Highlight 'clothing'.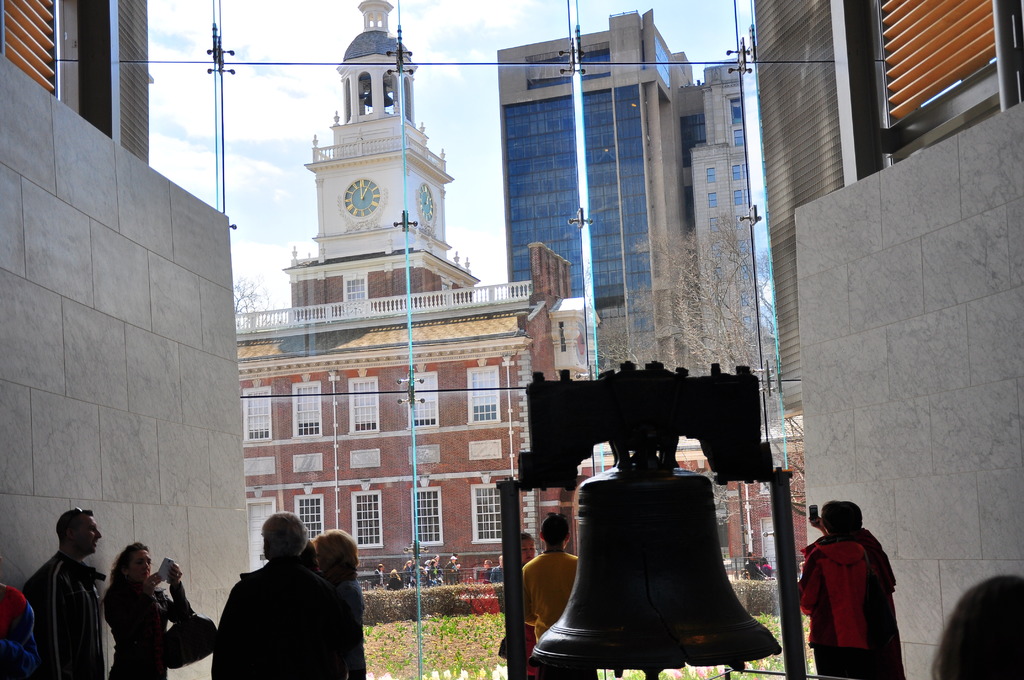
Highlighted region: (372, 565, 383, 589).
